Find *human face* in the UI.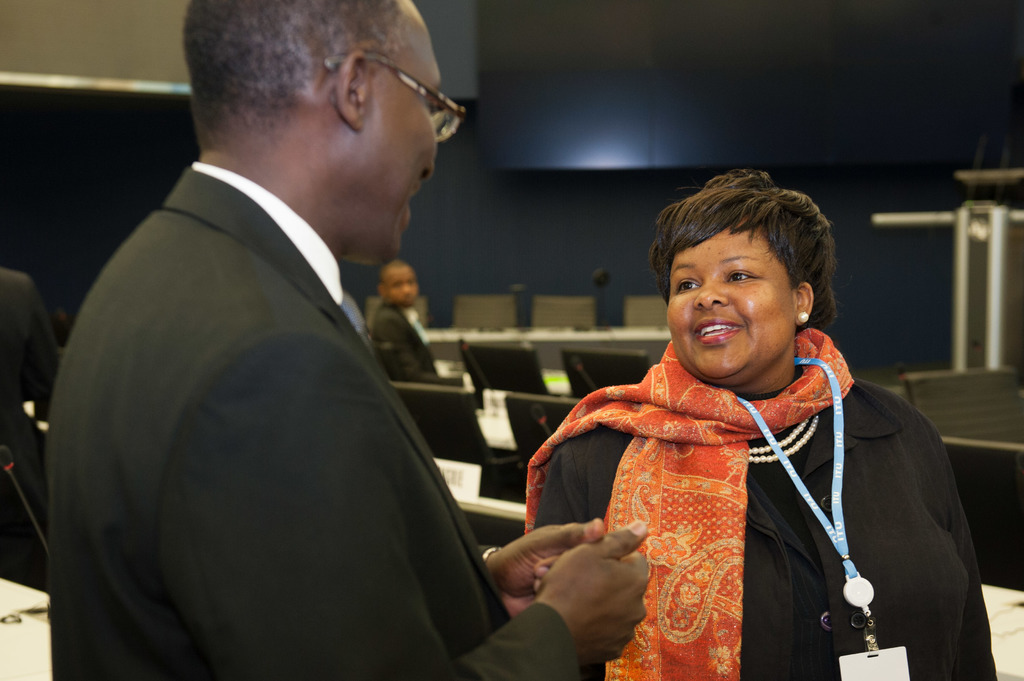
UI element at (x1=369, y1=0, x2=447, y2=262).
